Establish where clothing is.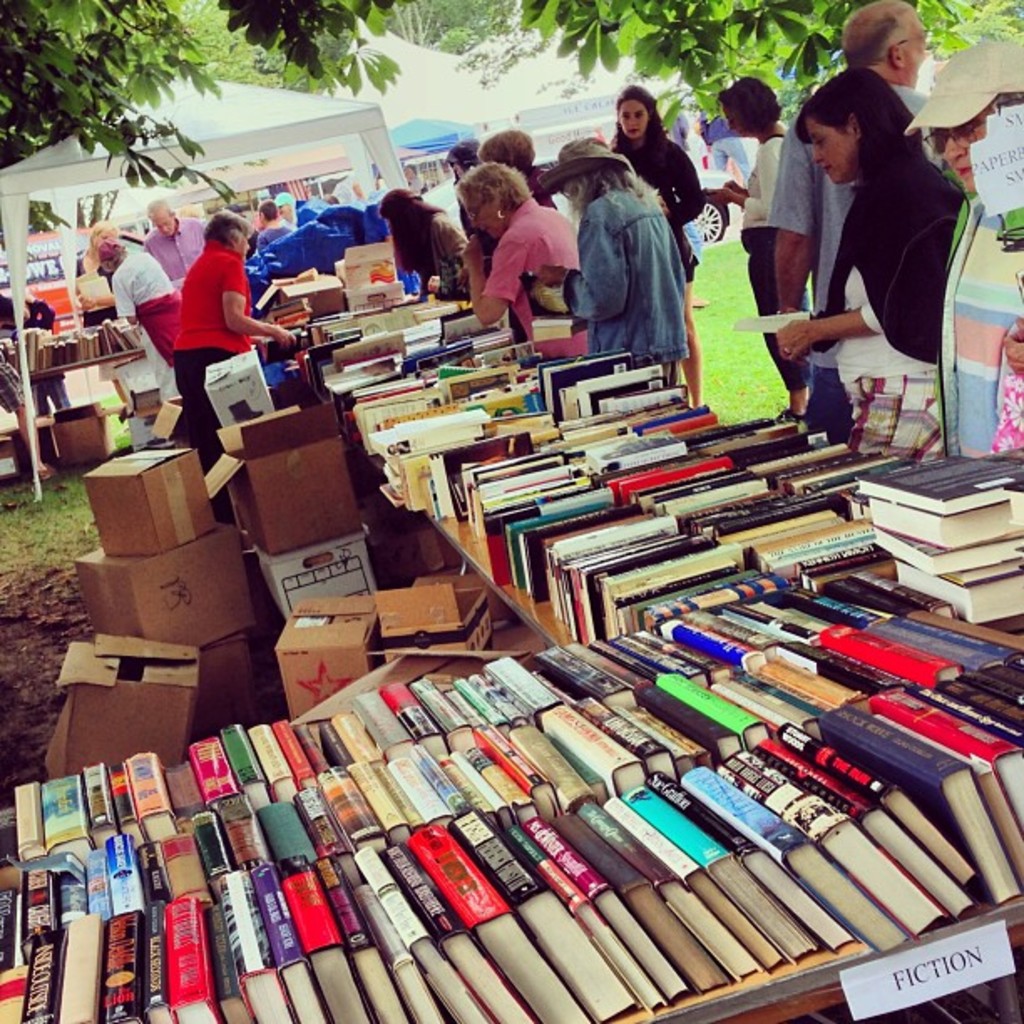
Established at (763, 102, 935, 443).
